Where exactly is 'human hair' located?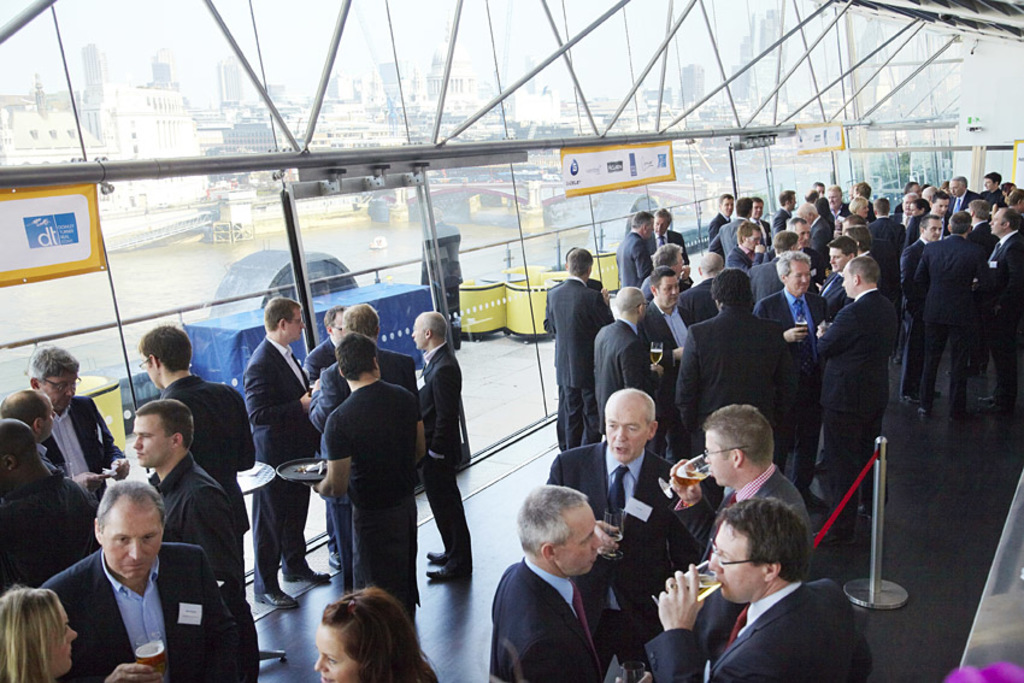
Its bounding box is locate(0, 390, 51, 432).
